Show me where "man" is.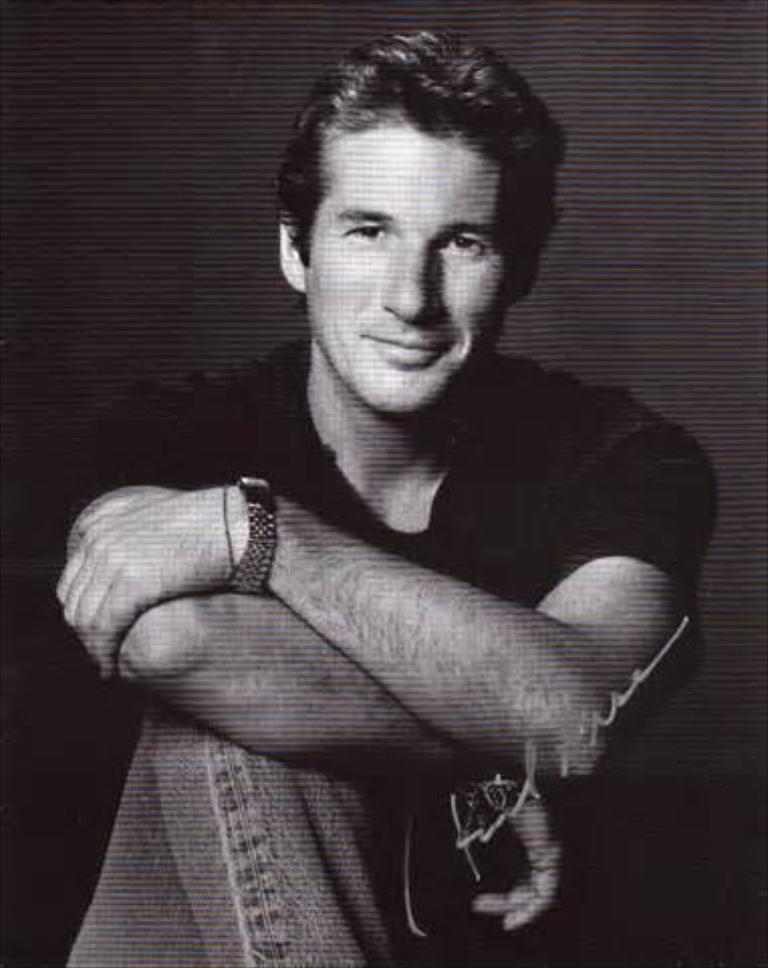
"man" is at box=[65, 50, 712, 956].
